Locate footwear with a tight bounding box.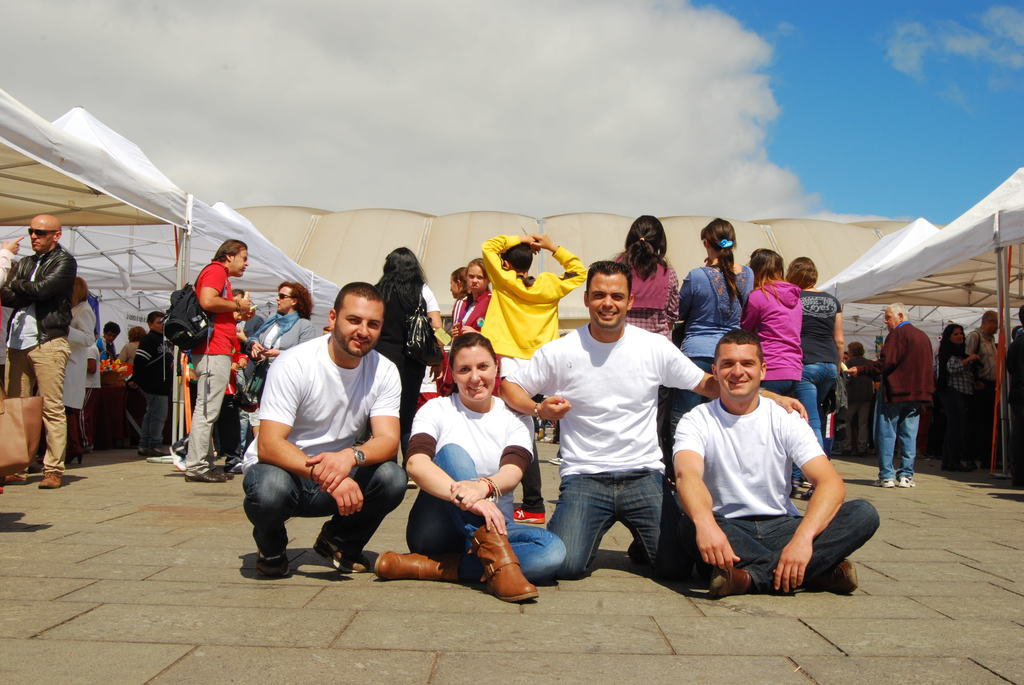
<box>372,536,483,588</box>.
